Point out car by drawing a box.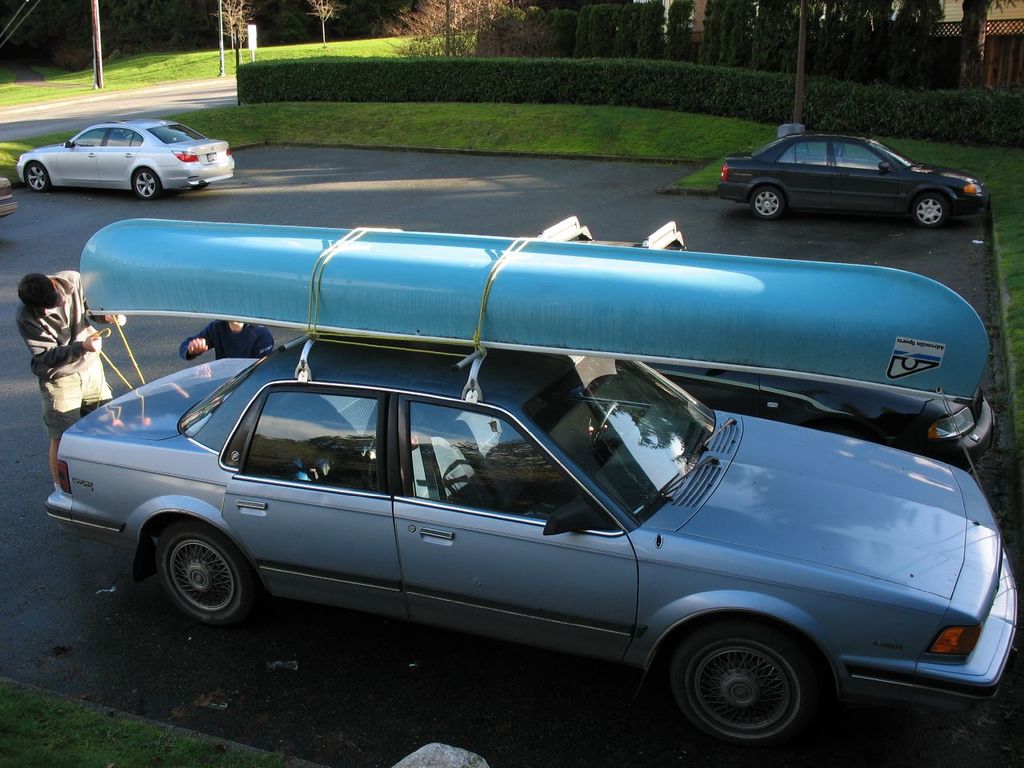
(15, 118, 231, 193).
